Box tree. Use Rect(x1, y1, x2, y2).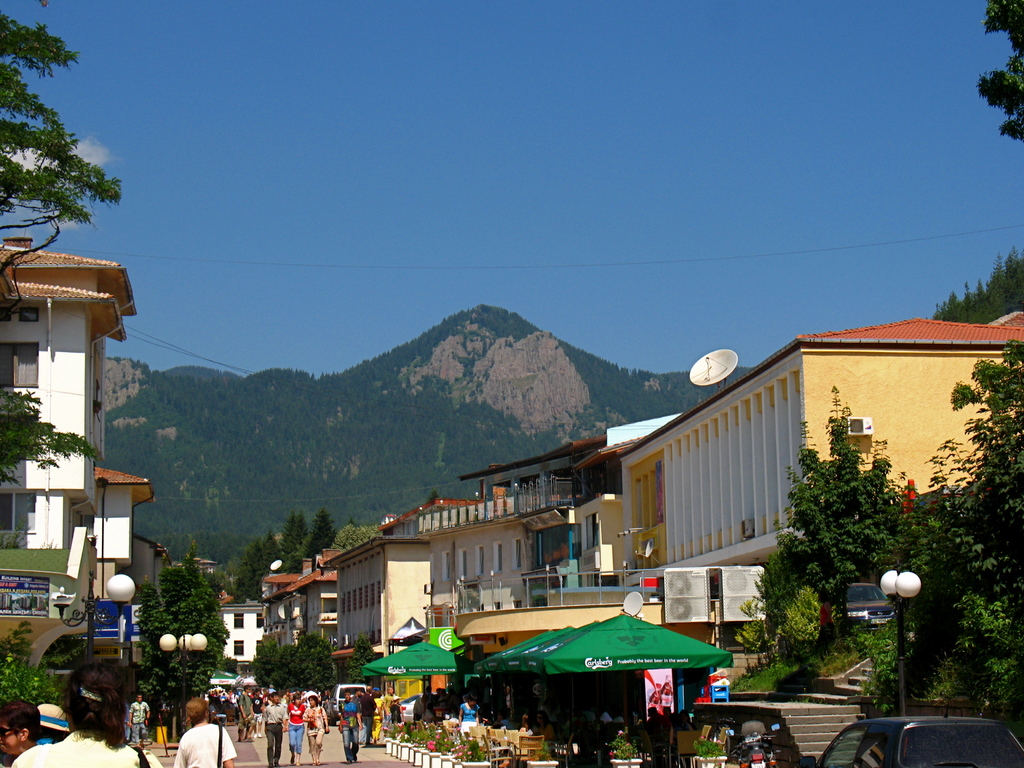
Rect(133, 564, 232, 748).
